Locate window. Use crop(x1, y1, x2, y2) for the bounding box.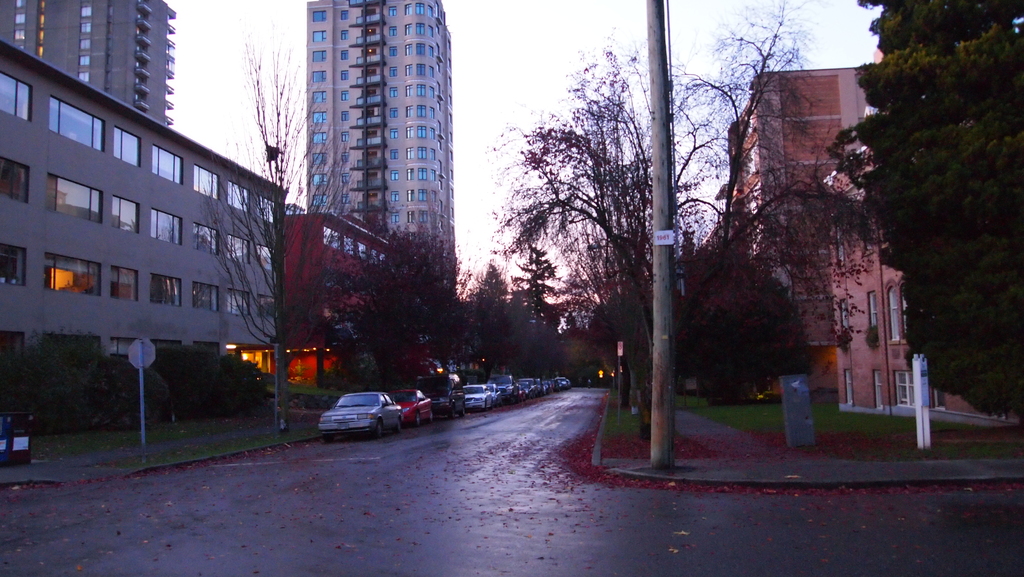
crop(110, 268, 138, 304).
